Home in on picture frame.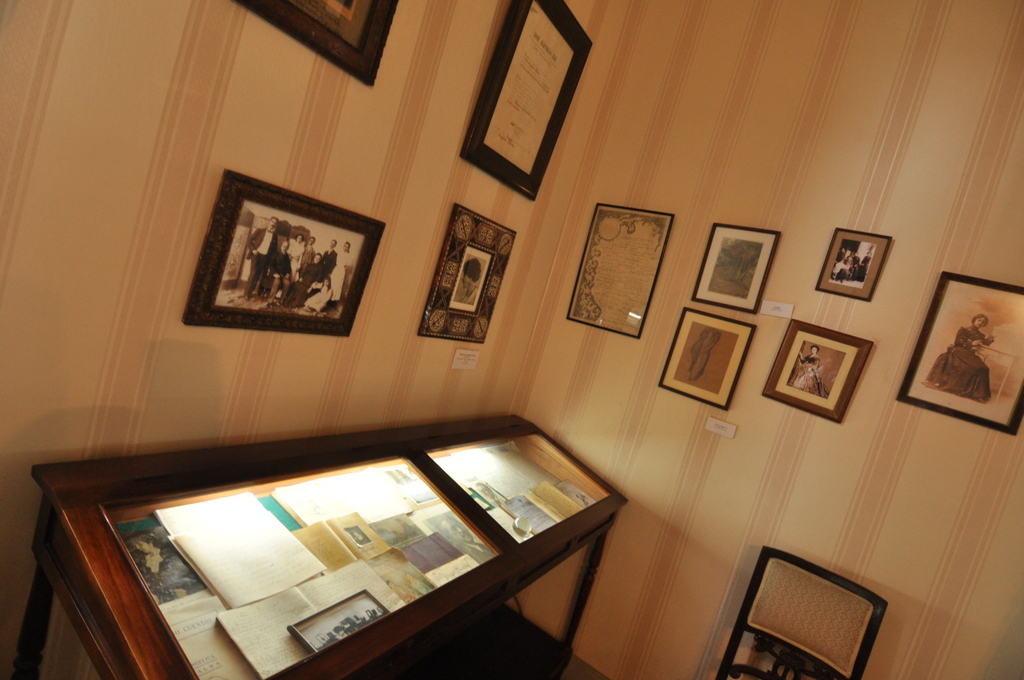
Homed in at rect(691, 221, 780, 313).
